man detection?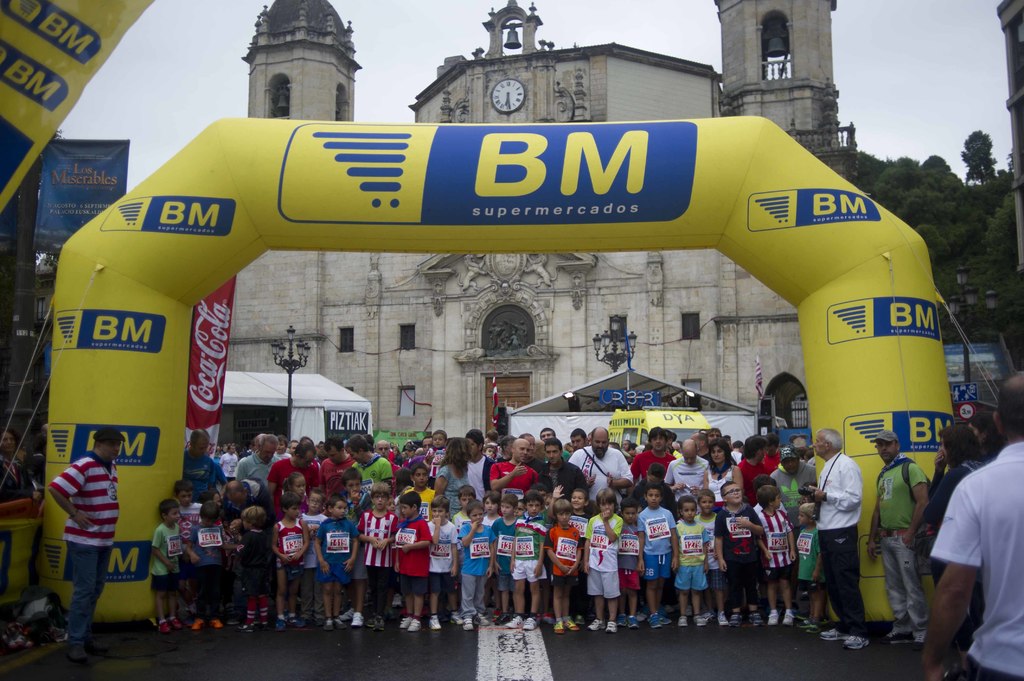
rect(45, 424, 131, 661)
